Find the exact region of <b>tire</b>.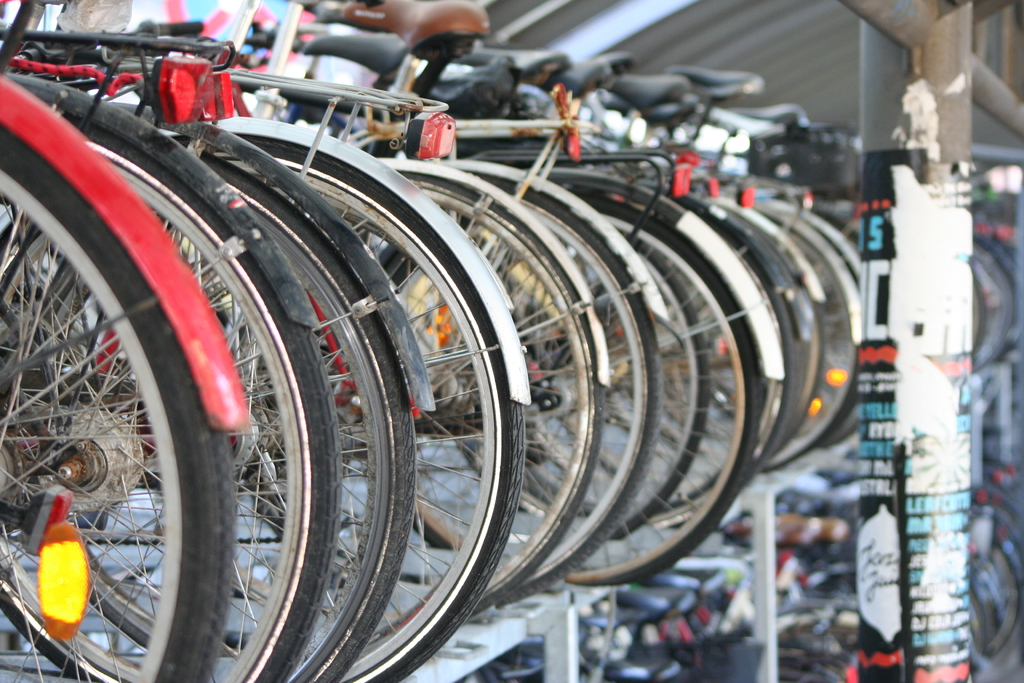
Exact region: (x1=15, y1=113, x2=206, y2=677).
